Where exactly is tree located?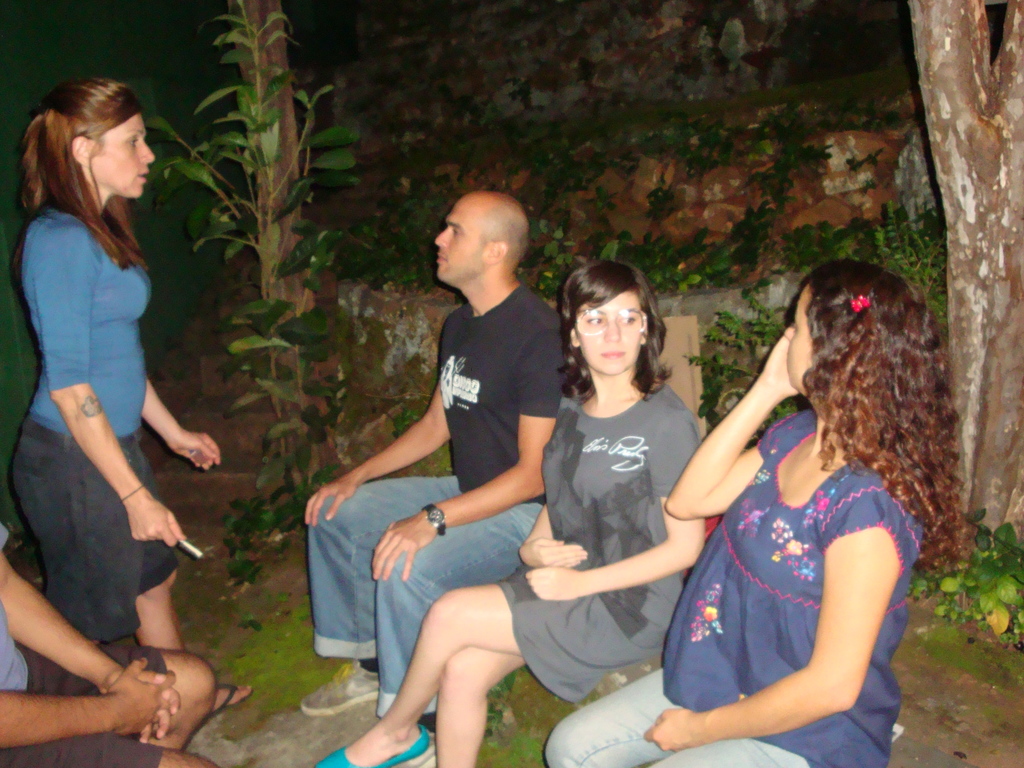
Its bounding box is <box>904,0,1023,569</box>.
